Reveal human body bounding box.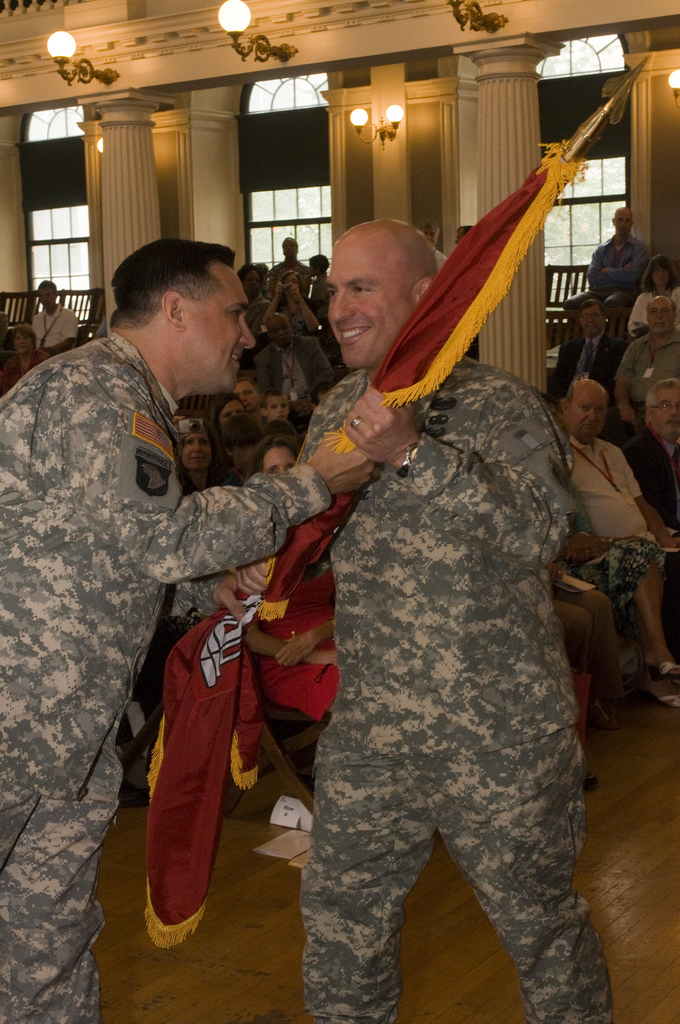
Revealed: region(544, 333, 636, 406).
